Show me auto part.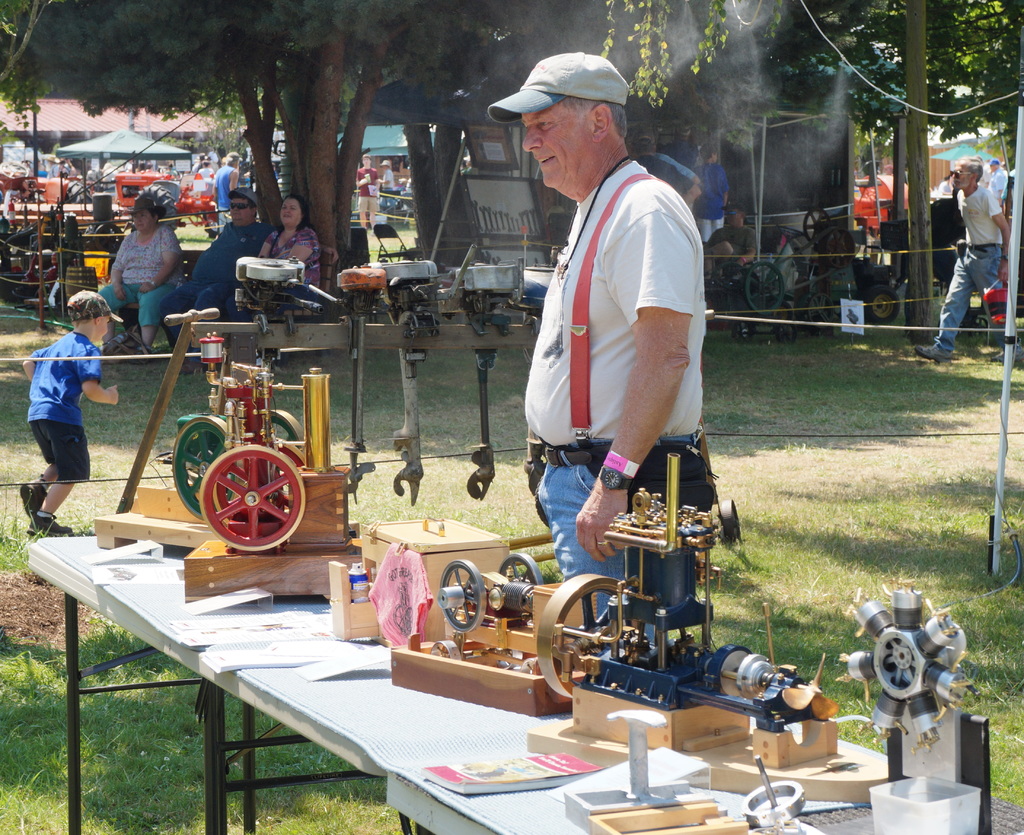
auto part is here: x1=156 y1=412 x2=304 y2=522.
